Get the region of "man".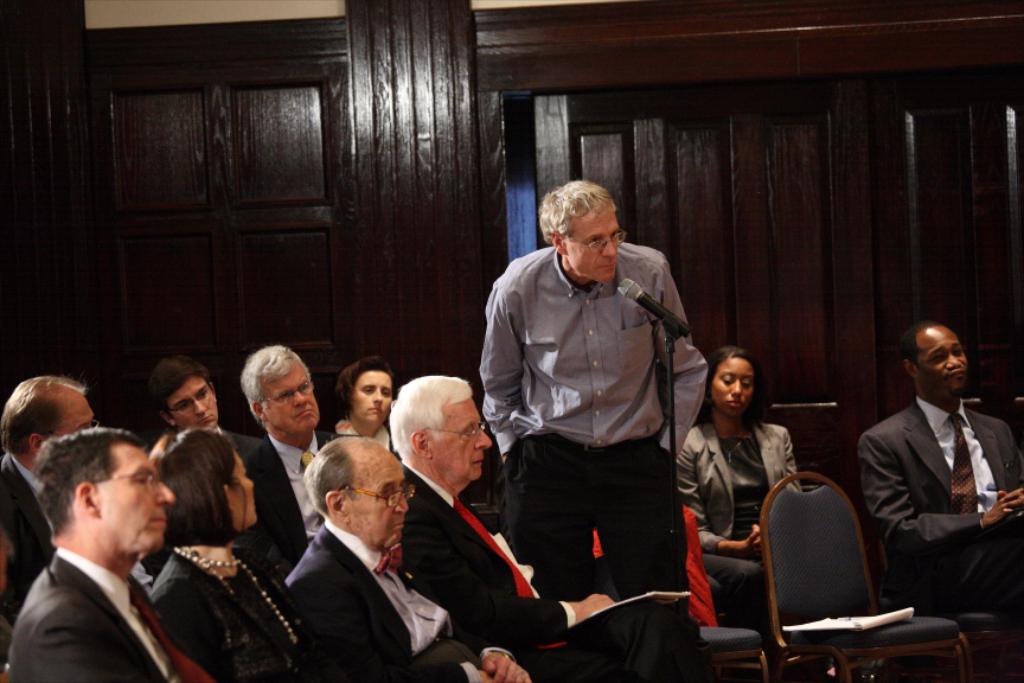
<box>148,357,302,545</box>.
